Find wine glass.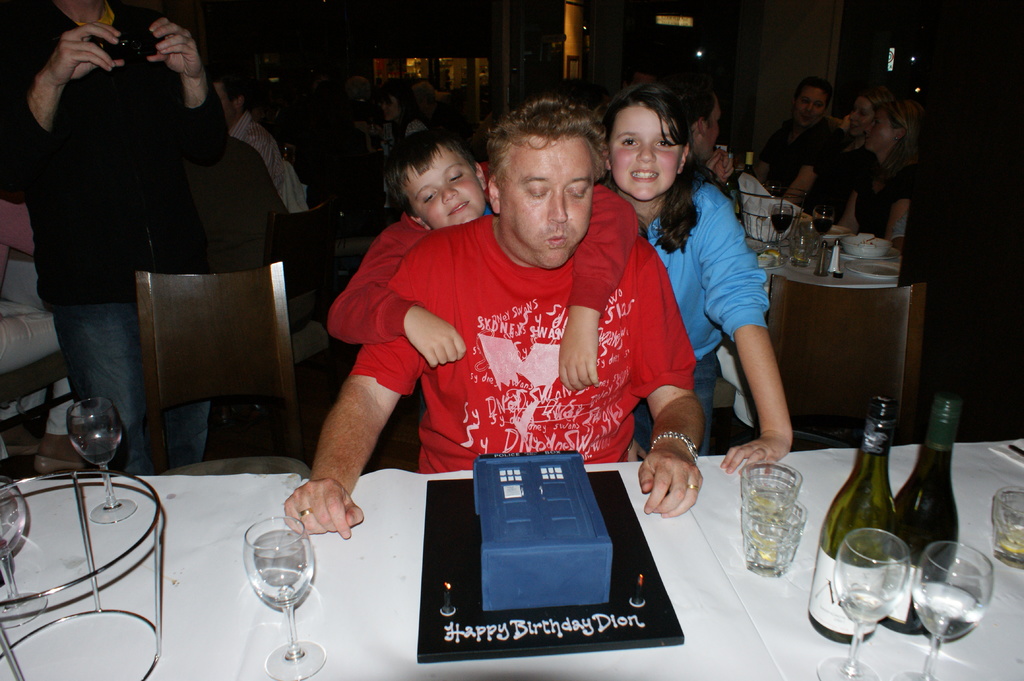
<box>67,401,134,524</box>.
